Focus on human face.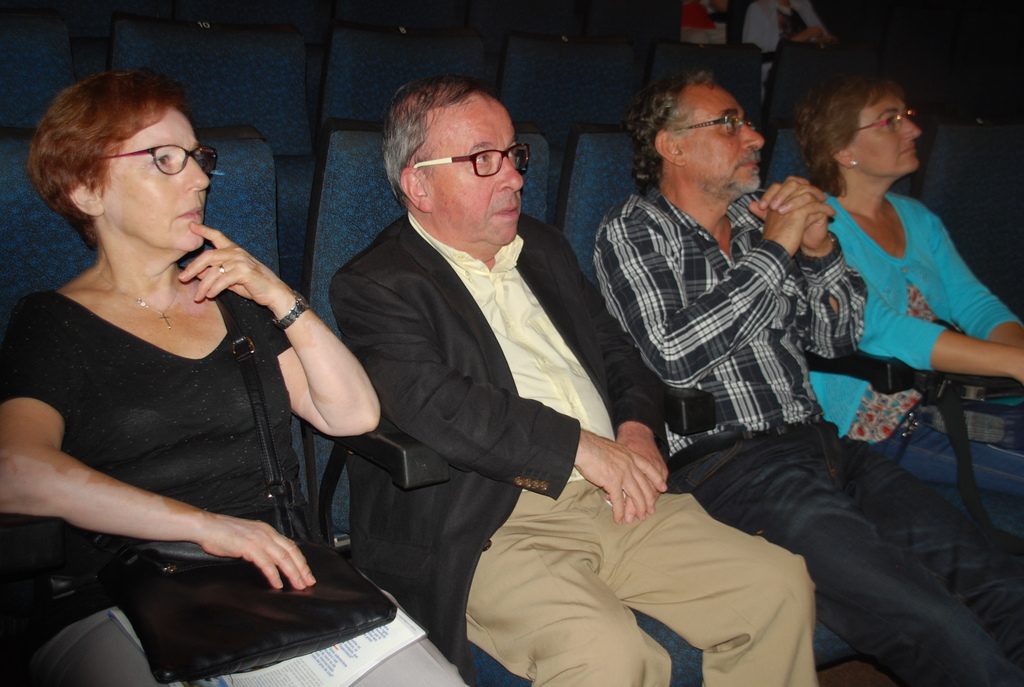
Focused at [850, 97, 920, 170].
